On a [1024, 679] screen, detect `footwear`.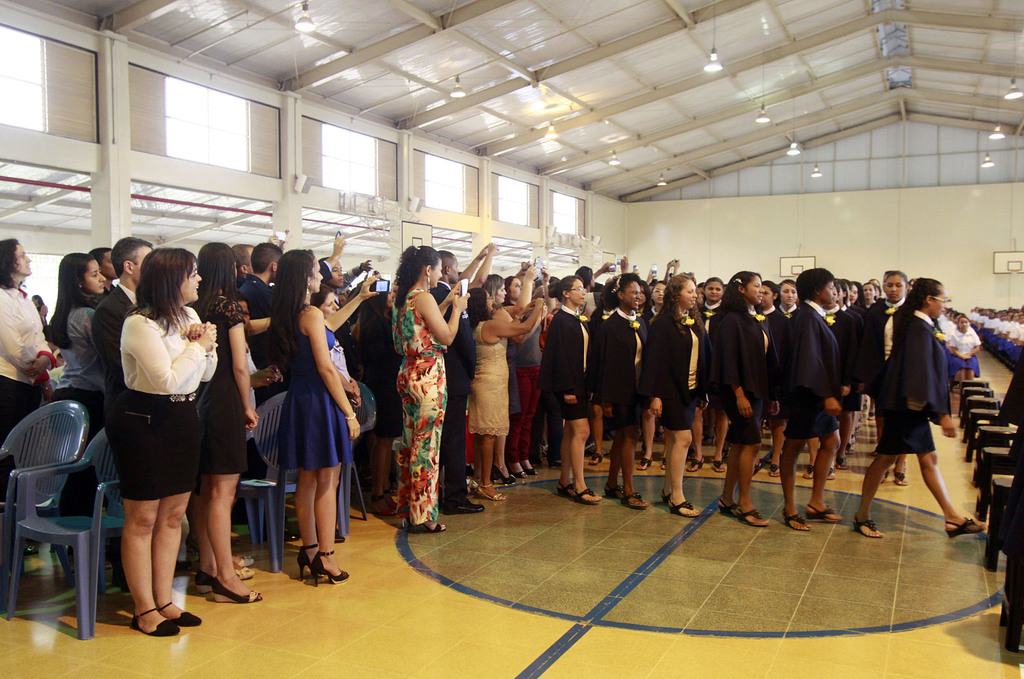
831,453,846,467.
